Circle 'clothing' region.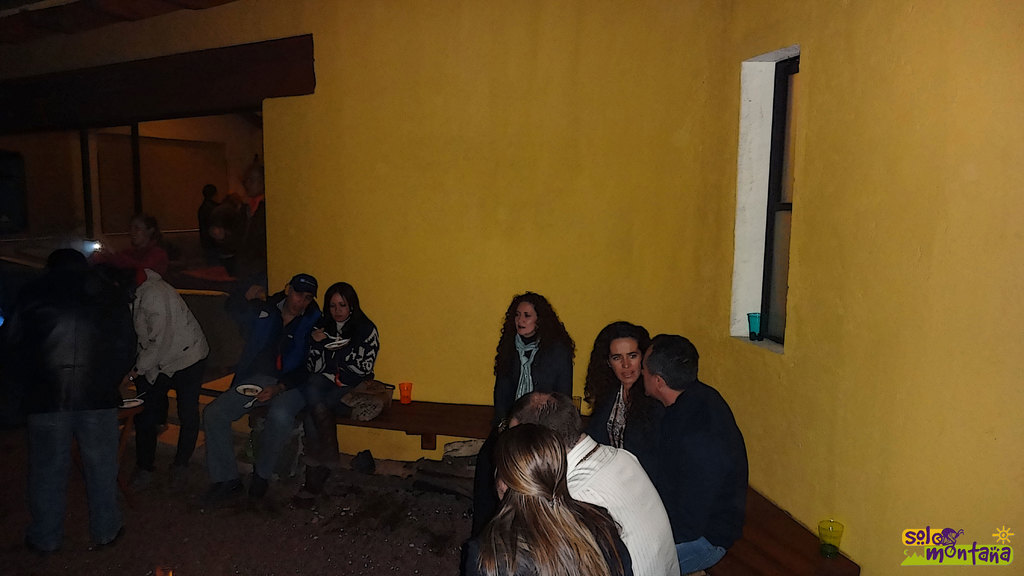
Region: 645/380/750/575.
